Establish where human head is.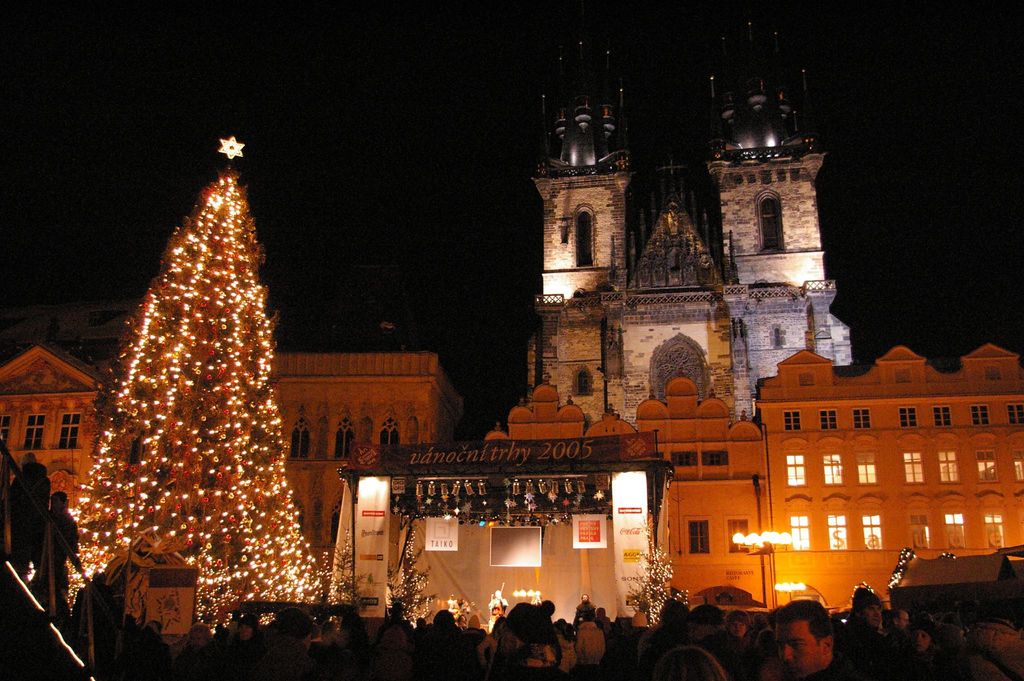
Established at 611:618:625:632.
